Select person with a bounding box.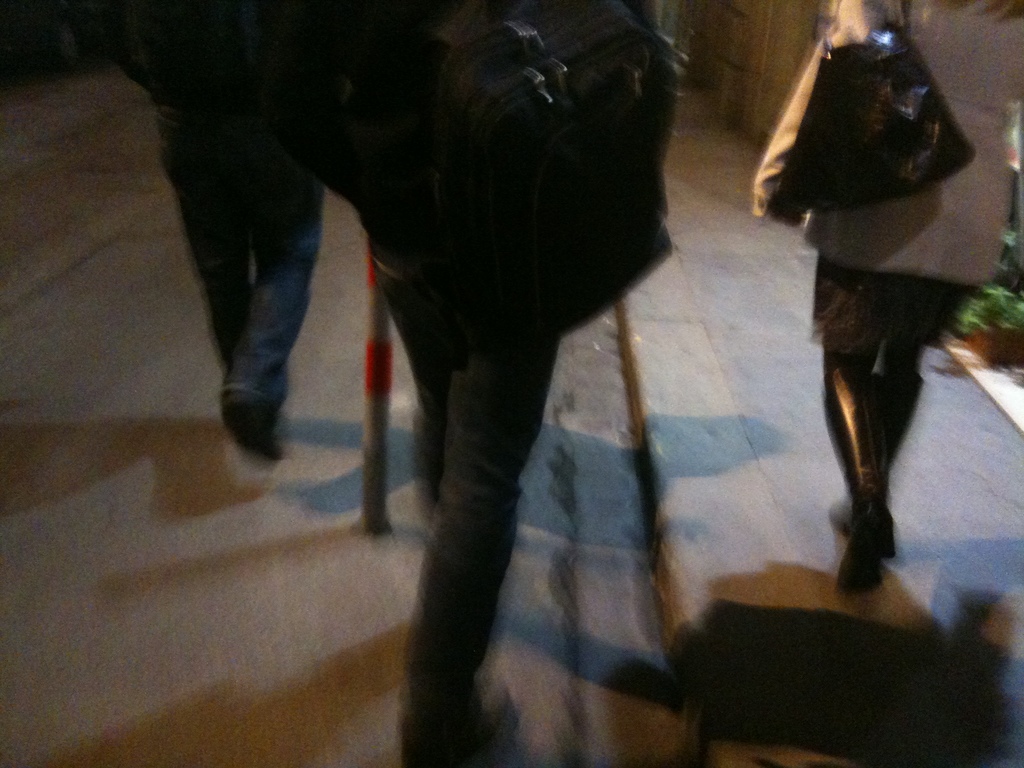
x1=54 y1=0 x2=335 y2=457.
